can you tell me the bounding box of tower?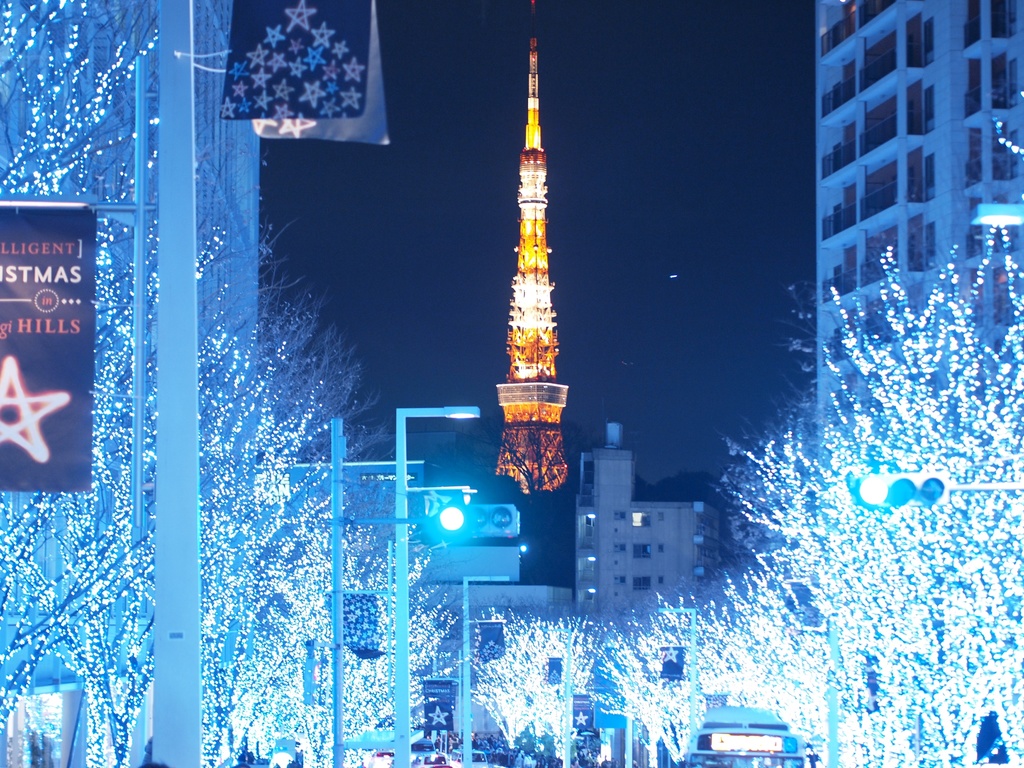
locate(464, 35, 606, 518).
